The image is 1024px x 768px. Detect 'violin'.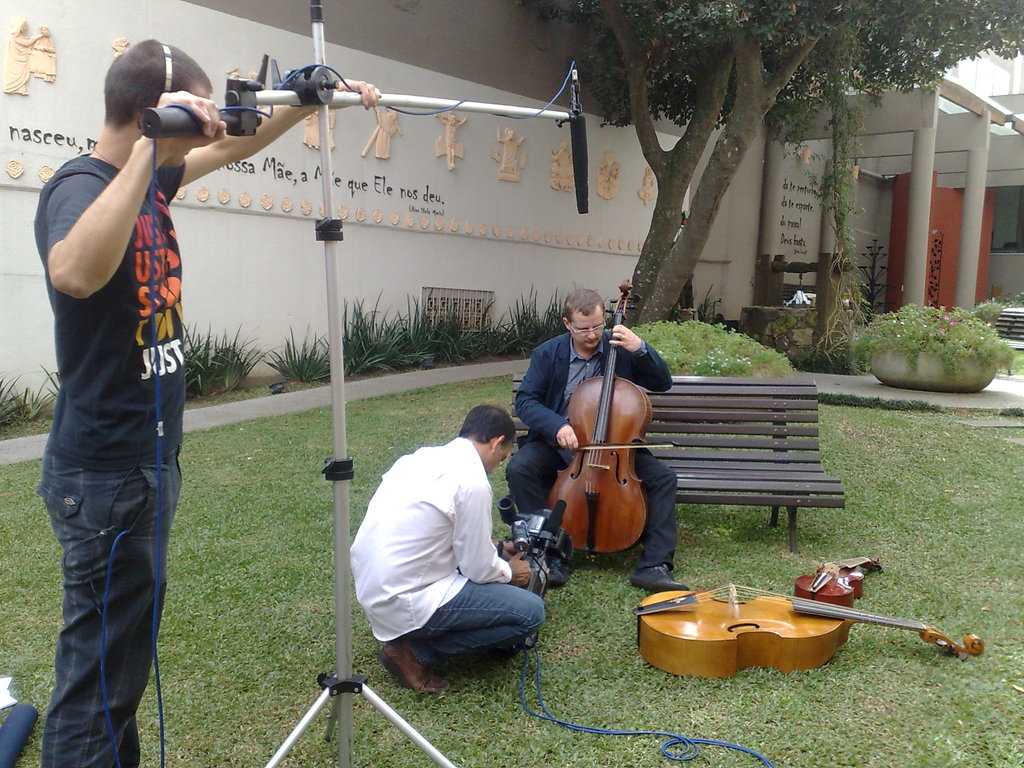
Detection: BBox(536, 322, 676, 572).
